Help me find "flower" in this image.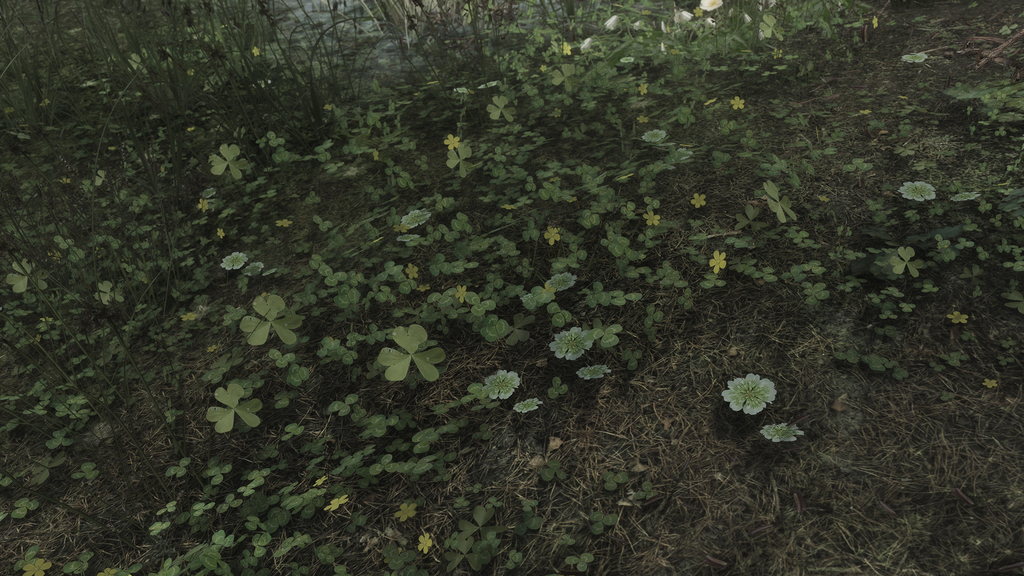
Found it: rect(482, 369, 524, 406).
